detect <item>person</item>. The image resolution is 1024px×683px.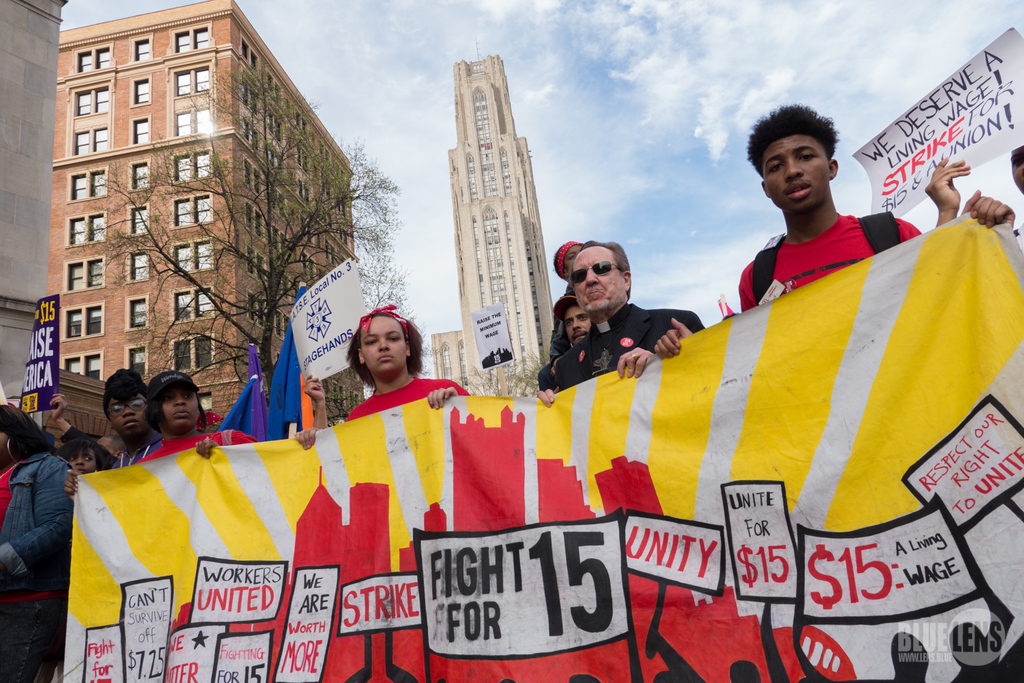
BBox(68, 369, 258, 501).
